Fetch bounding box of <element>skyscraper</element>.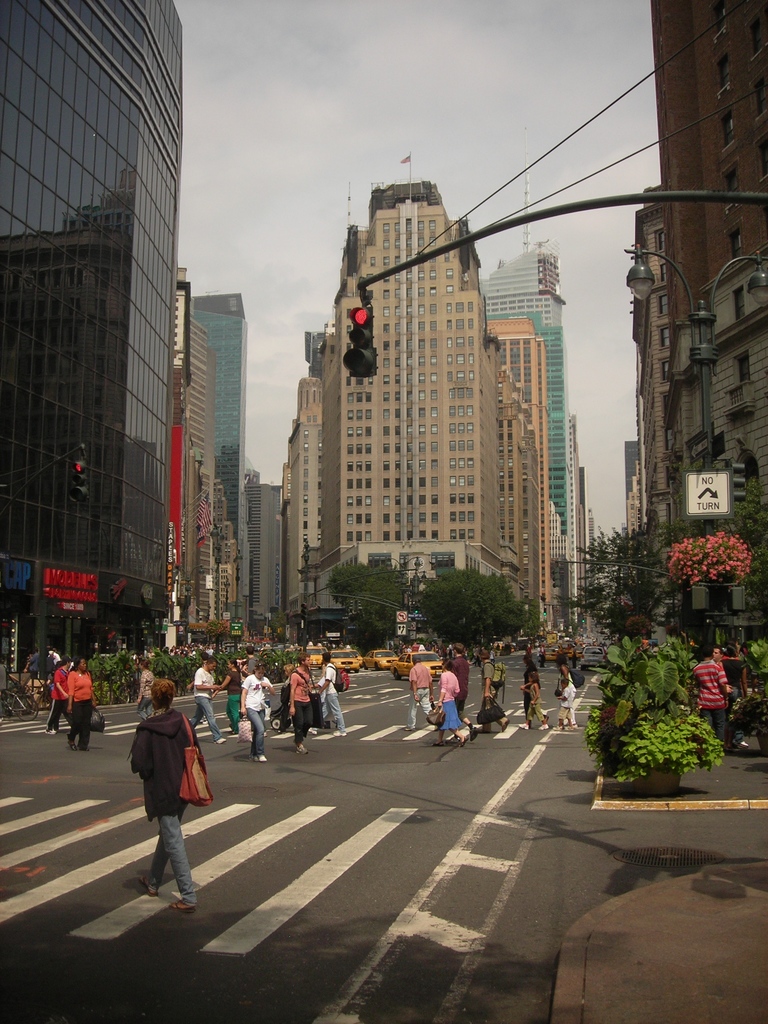
Bbox: bbox=[181, 295, 255, 594].
